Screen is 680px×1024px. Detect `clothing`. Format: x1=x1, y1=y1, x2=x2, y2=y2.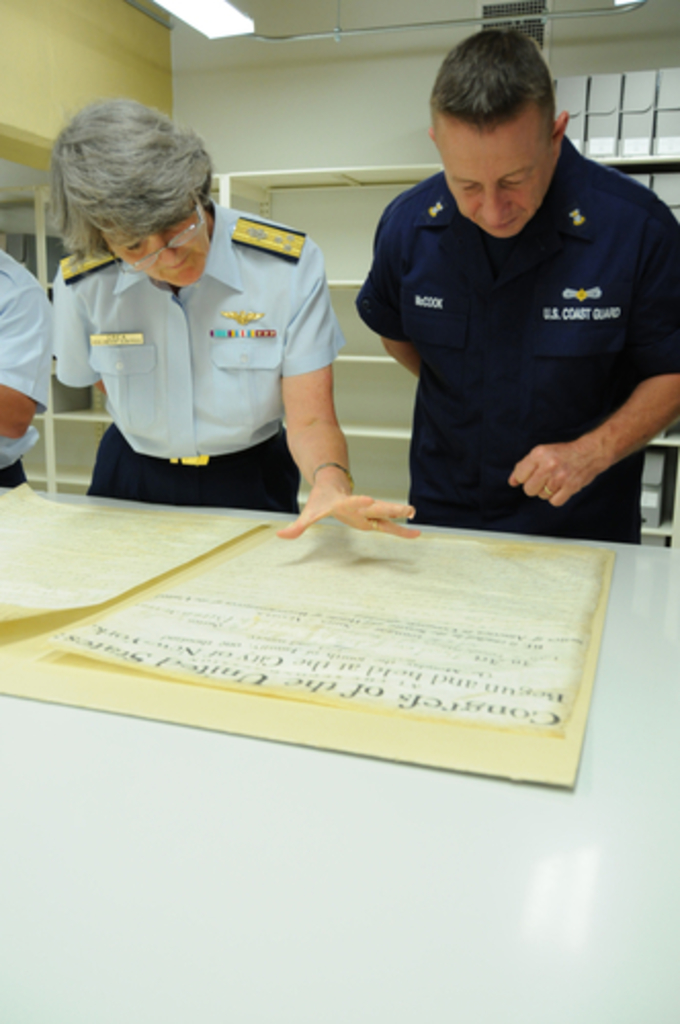
x1=51, y1=182, x2=332, y2=516.
